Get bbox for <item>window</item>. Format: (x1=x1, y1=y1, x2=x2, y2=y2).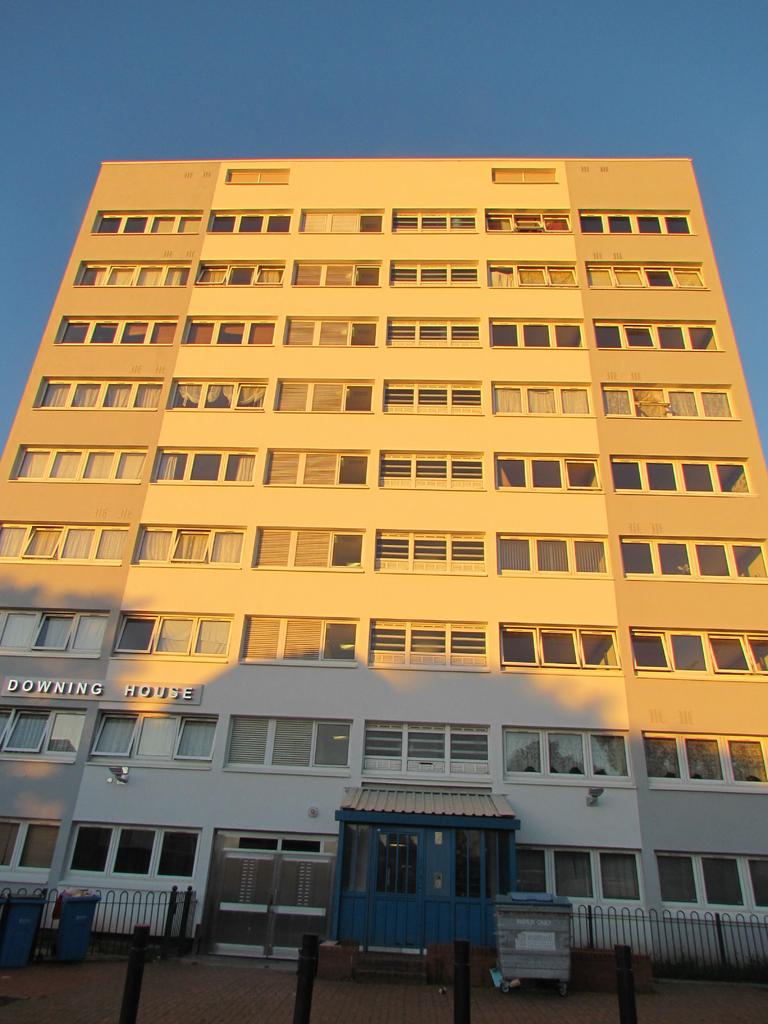
(x1=662, y1=321, x2=689, y2=353).
